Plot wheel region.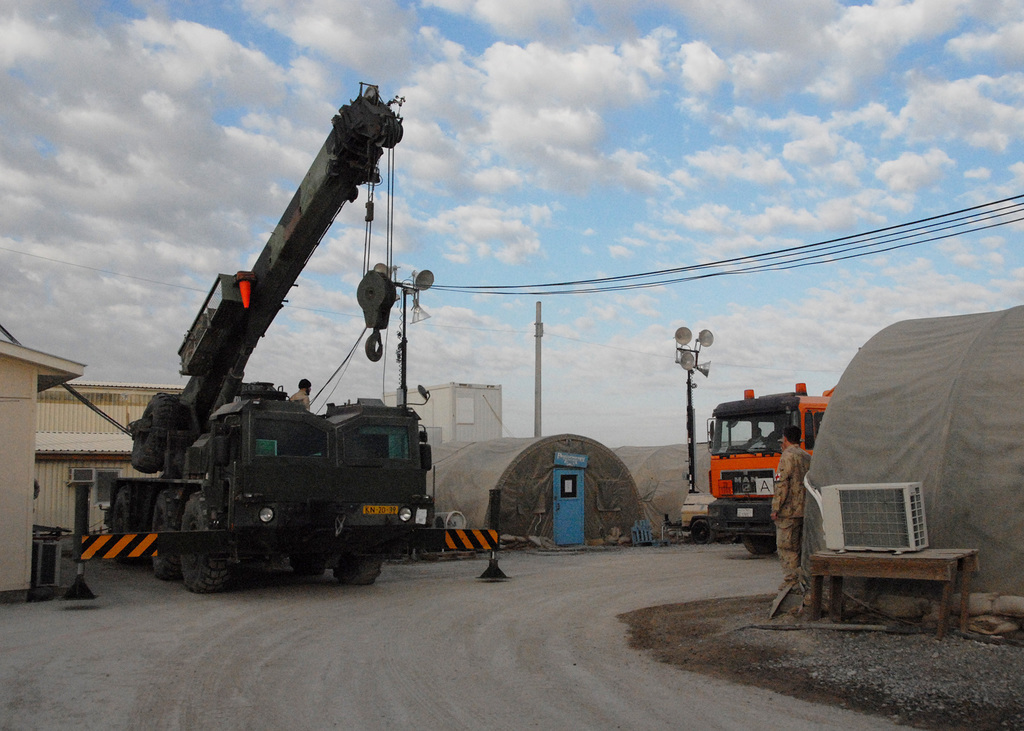
Plotted at 108/486/138/536.
